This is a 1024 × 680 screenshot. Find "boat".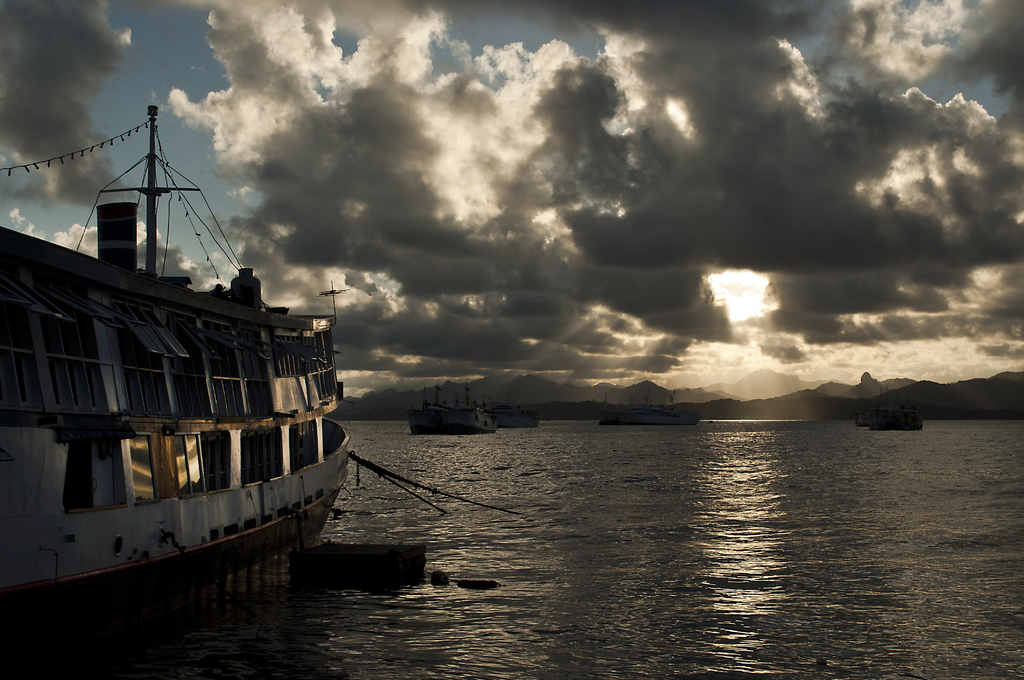
Bounding box: crop(594, 398, 701, 425).
